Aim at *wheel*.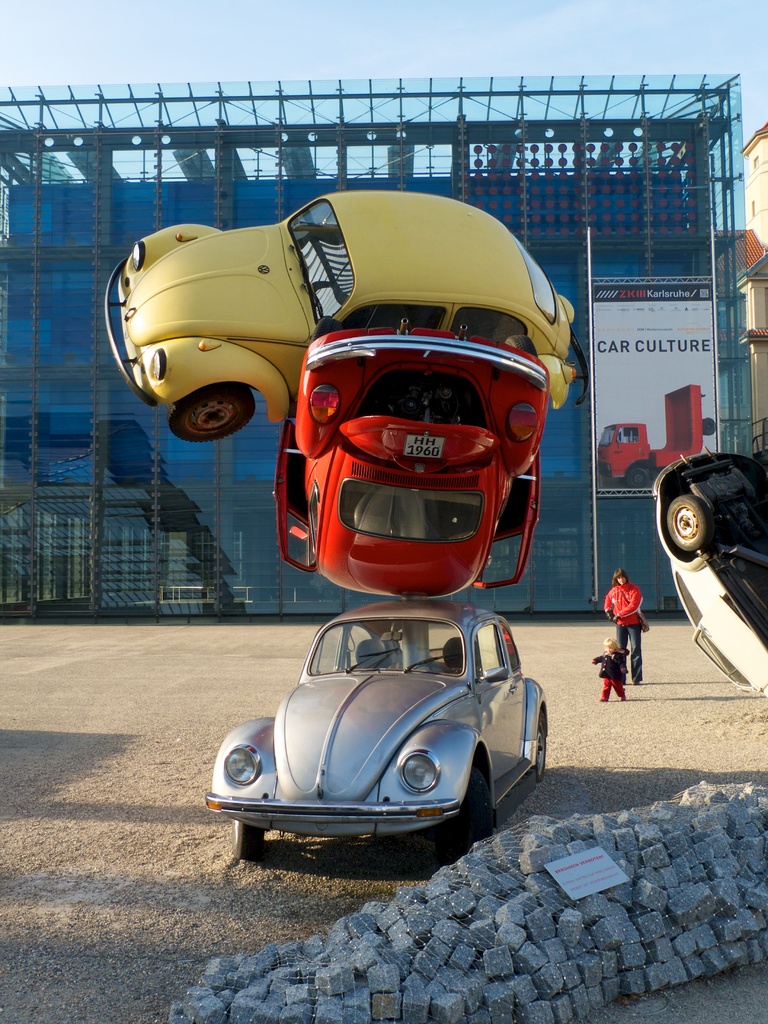
Aimed at [167, 383, 256, 444].
